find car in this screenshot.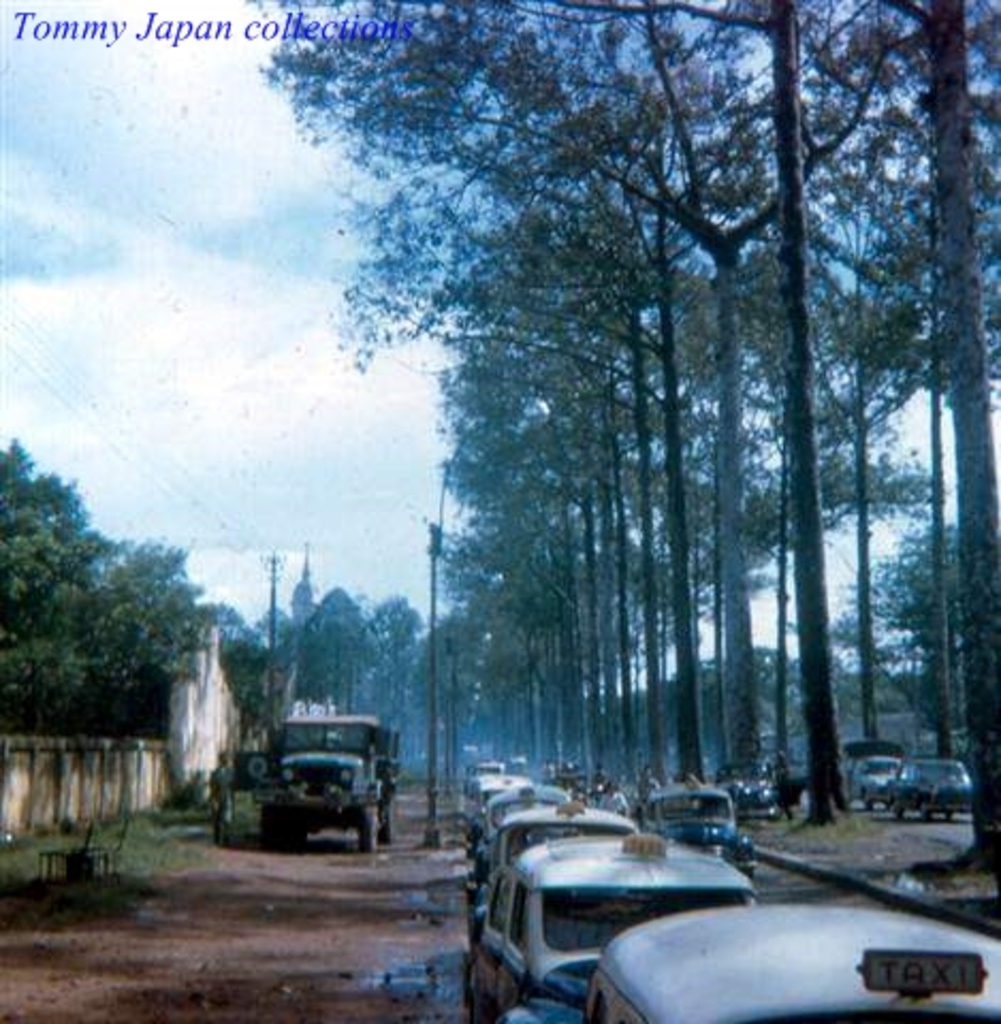
The bounding box for car is l=886, t=757, r=971, b=821.
